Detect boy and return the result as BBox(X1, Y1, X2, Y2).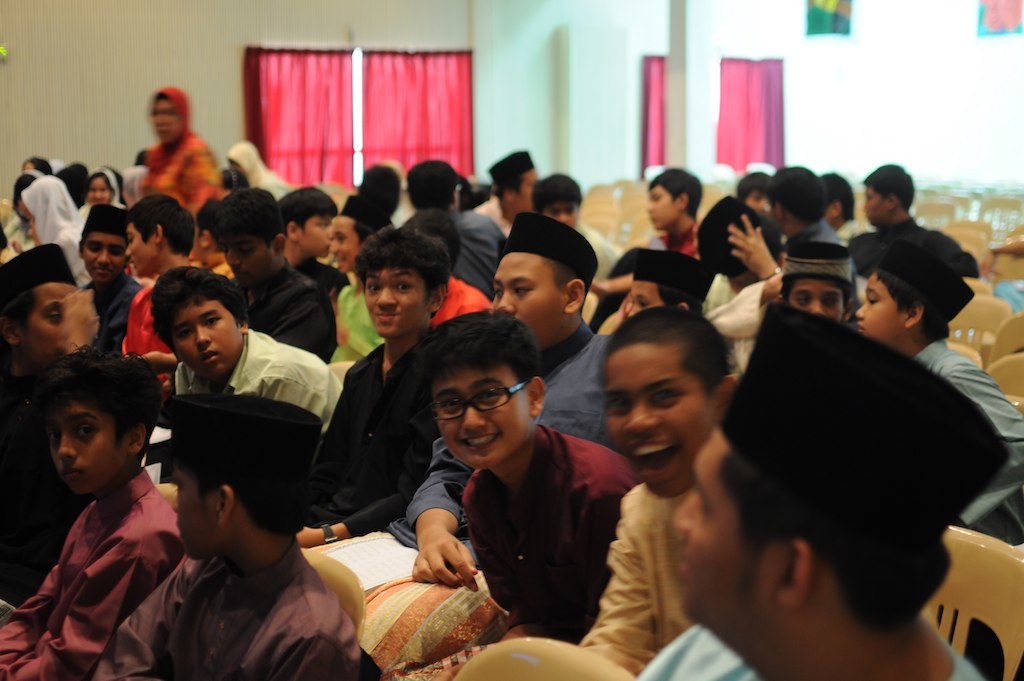
BBox(422, 302, 743, 680).
